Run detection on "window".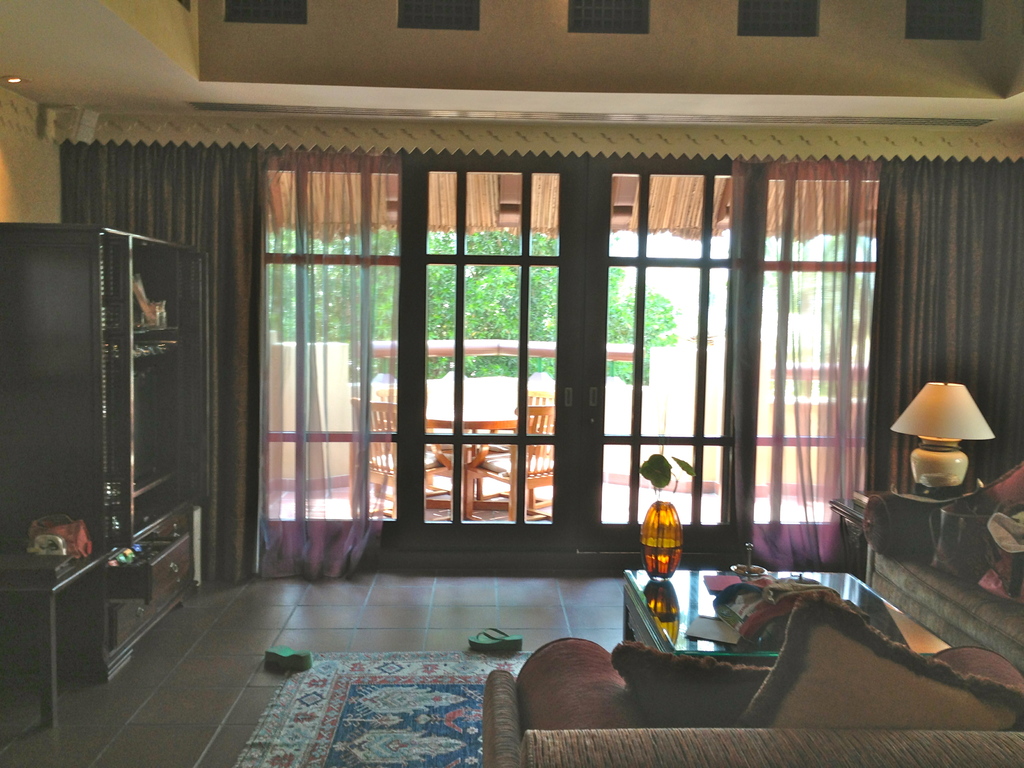
Result: (897, 2, 986, 38).
